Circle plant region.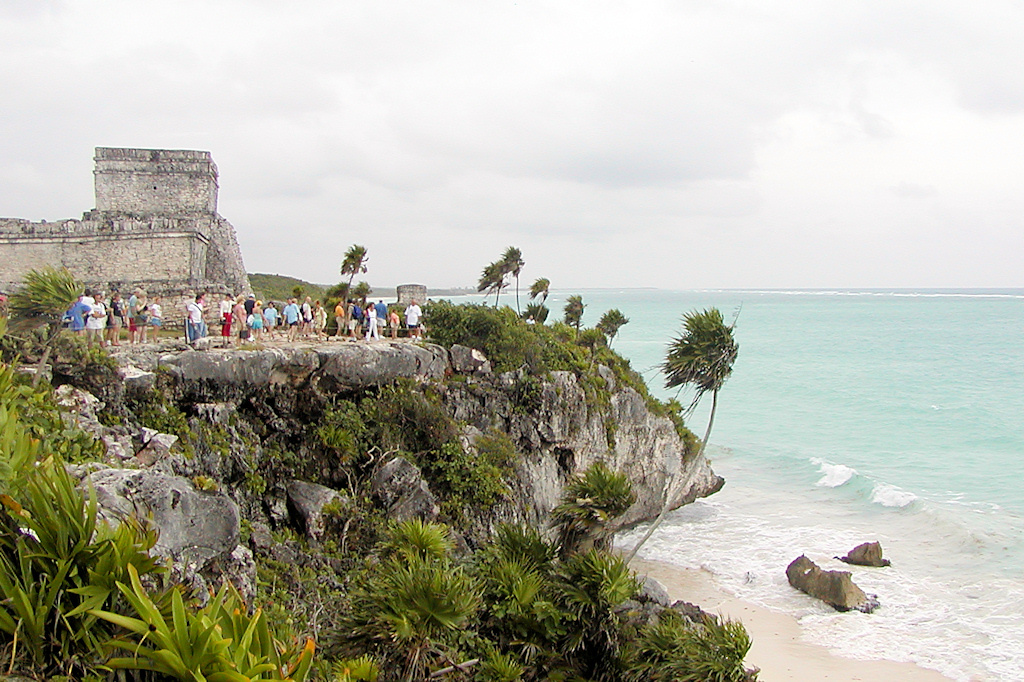
Region: locate(313, 634, 394, 681).
